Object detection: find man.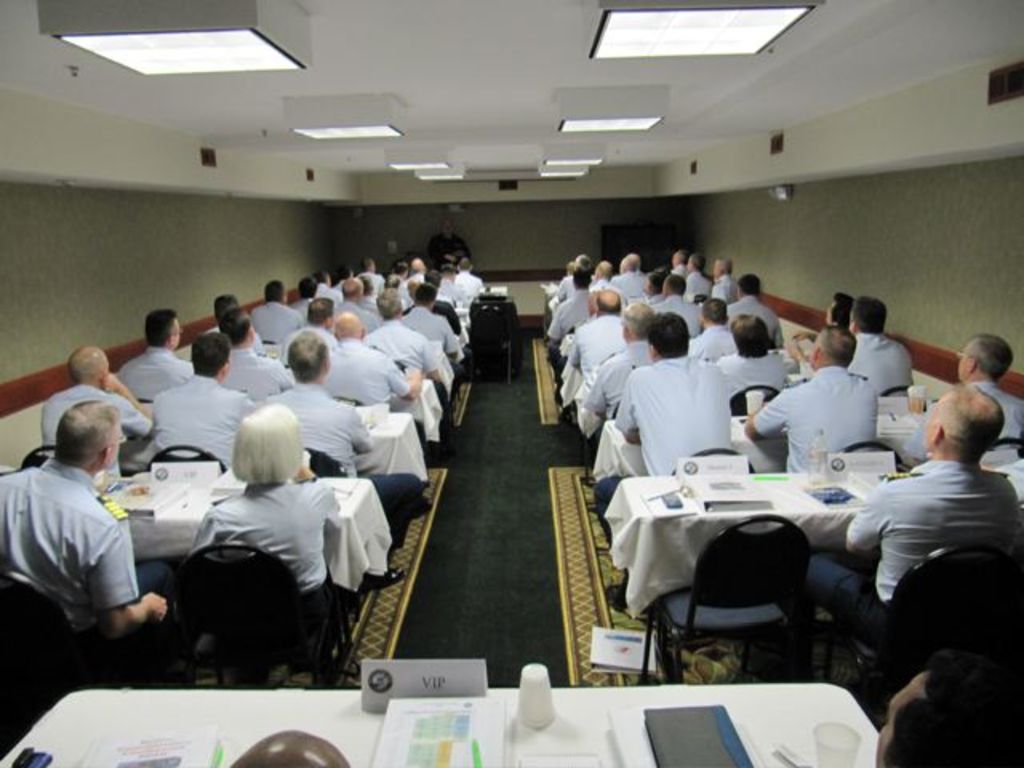
(left=846, top=294, right=917, bottom=390).
